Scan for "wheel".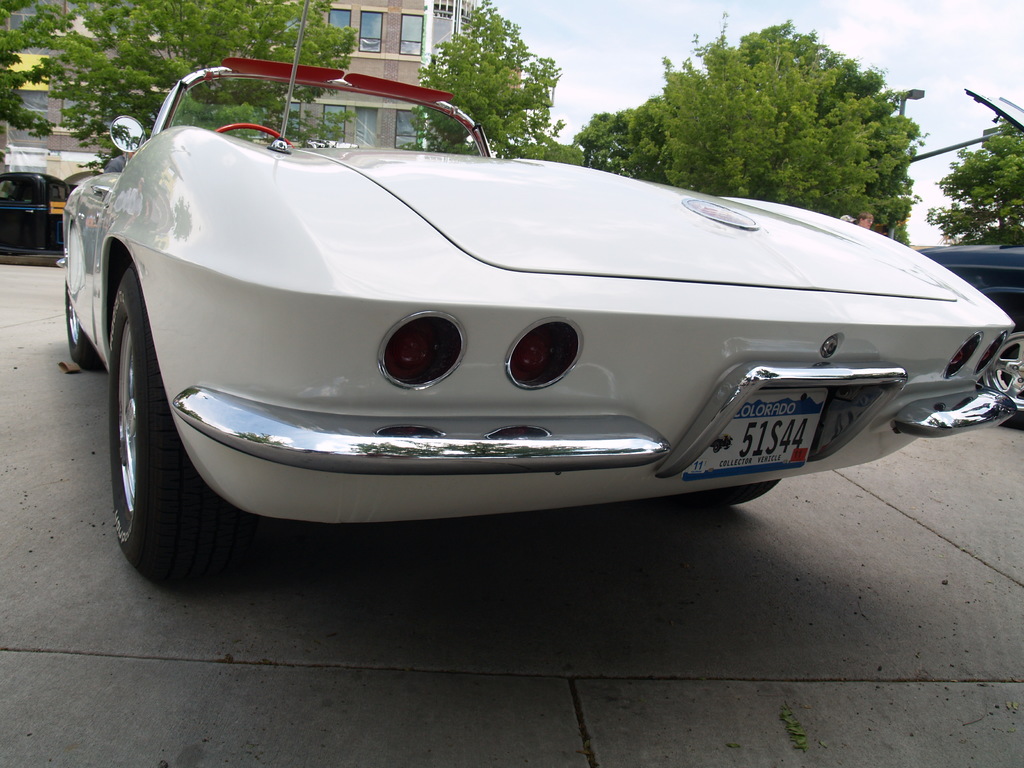
Scan result: rect(991, 326, 1023, 415).
